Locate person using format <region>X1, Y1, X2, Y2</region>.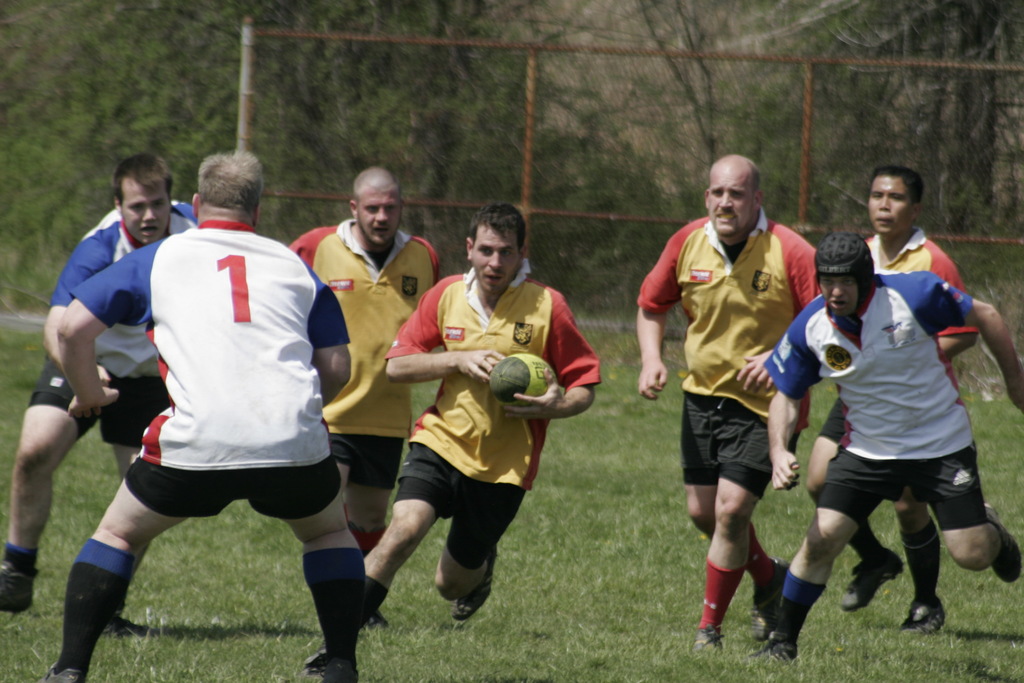
<region>361, 193, 602, 623</region>.
